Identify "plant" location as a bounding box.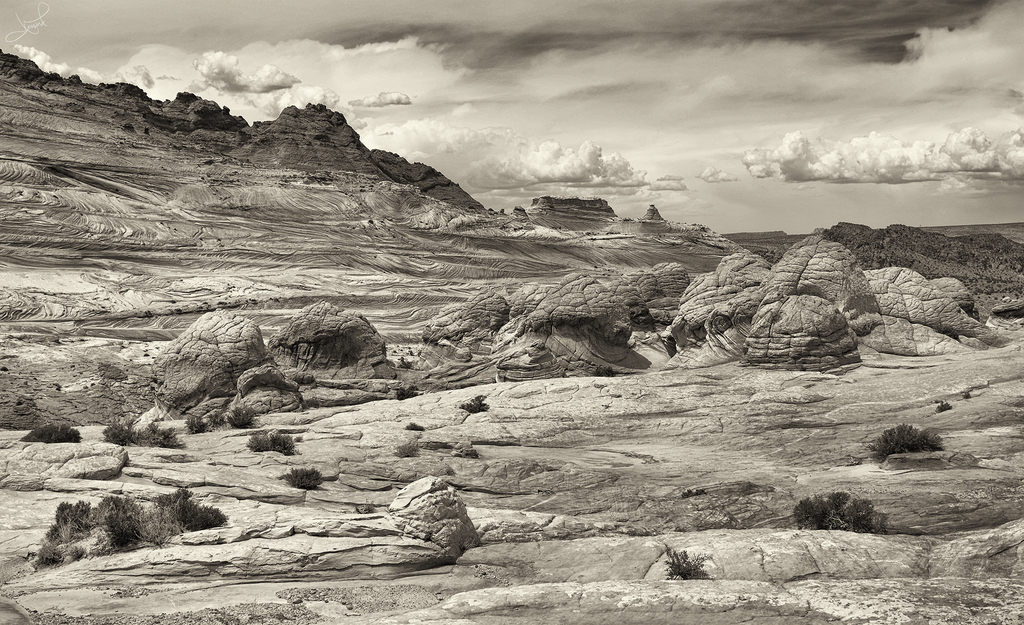
228 403 260 424.
